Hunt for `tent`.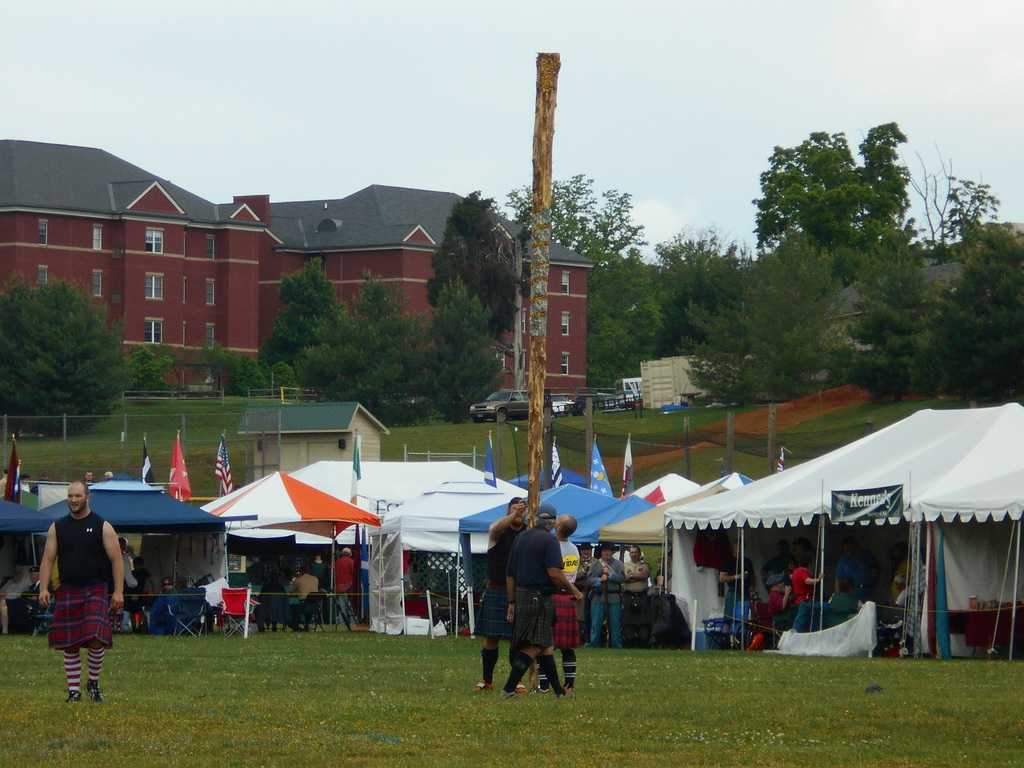
Hunted down at BBox(254, 460, 459, 560).
